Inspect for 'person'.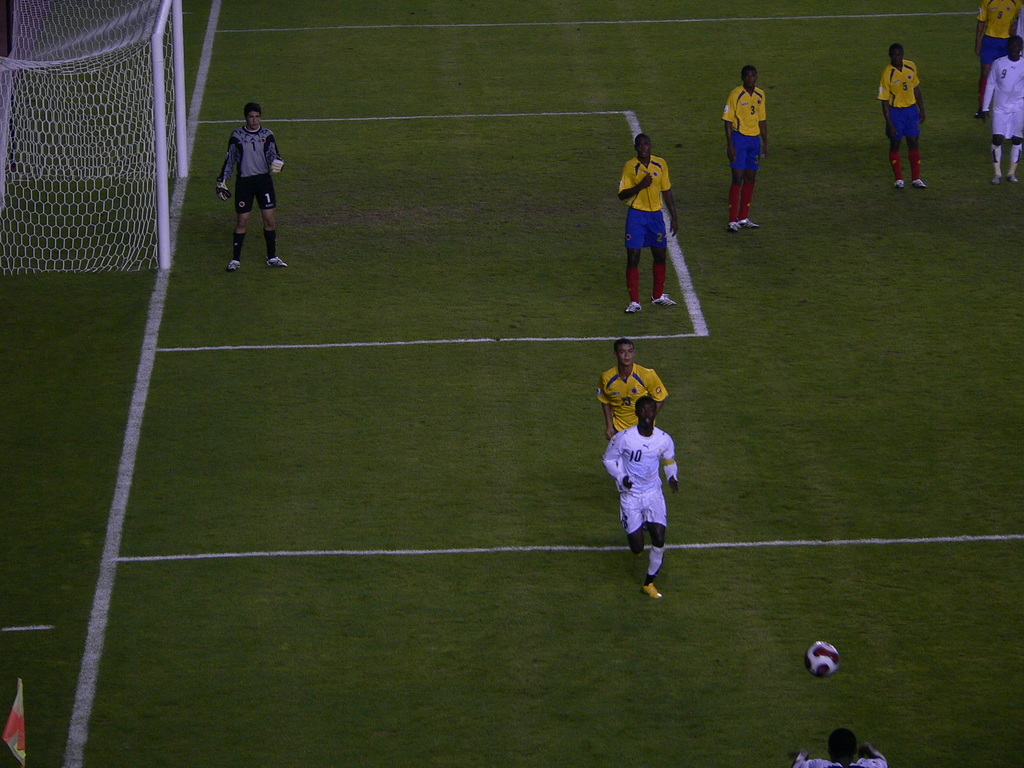
Inspection: 976,0,1023,119.
